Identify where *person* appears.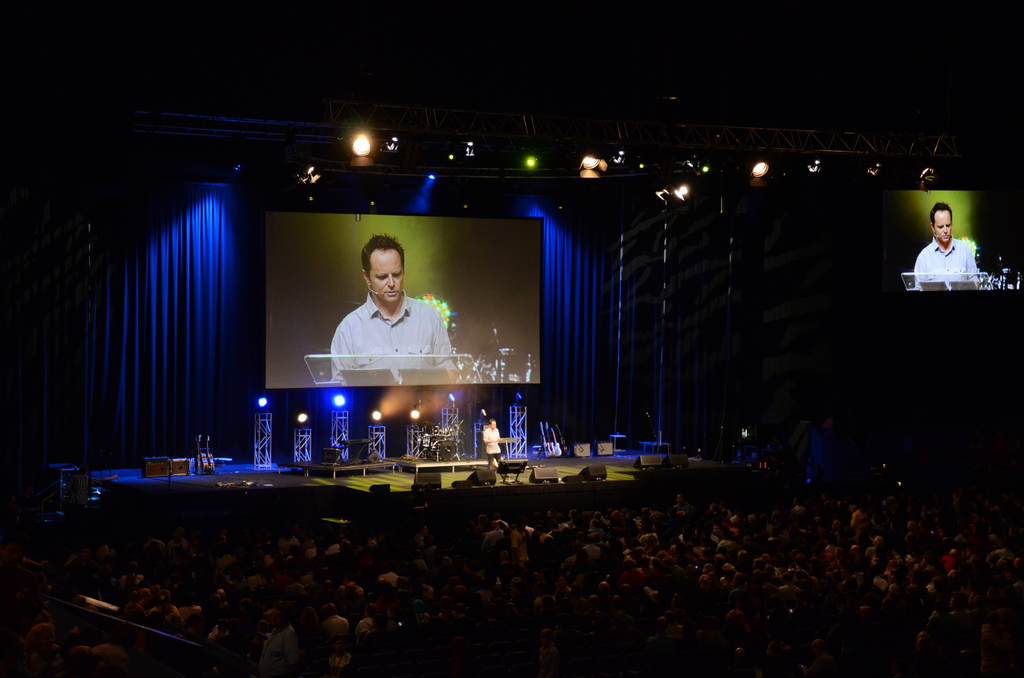
Appears at bbox=[916, 204, 981, 292].
